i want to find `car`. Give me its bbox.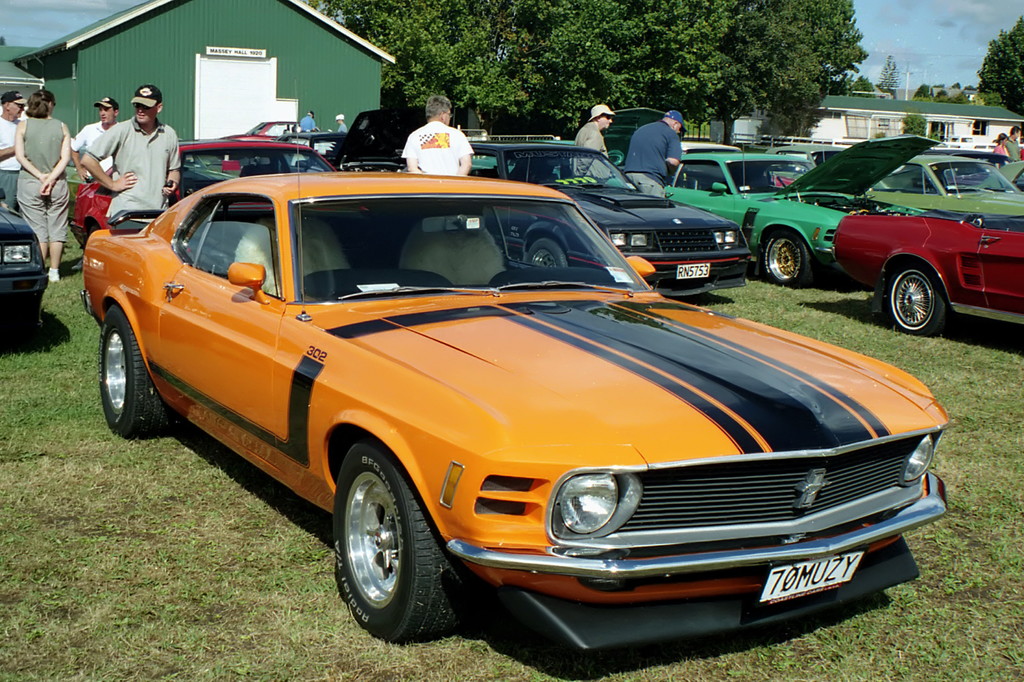
l=672, t=134, r=753, b=156.
